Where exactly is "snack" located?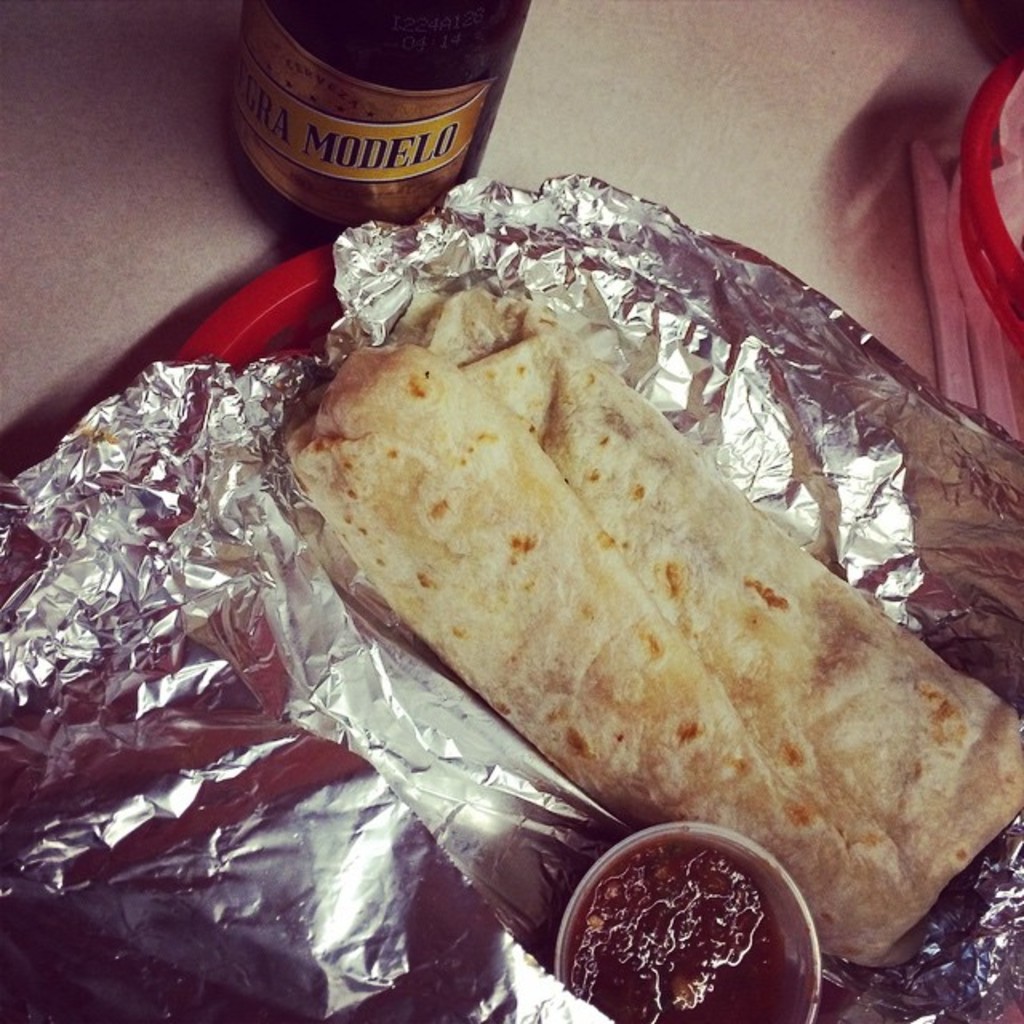
Its bounding box is region(413, 344, 976, 960).
